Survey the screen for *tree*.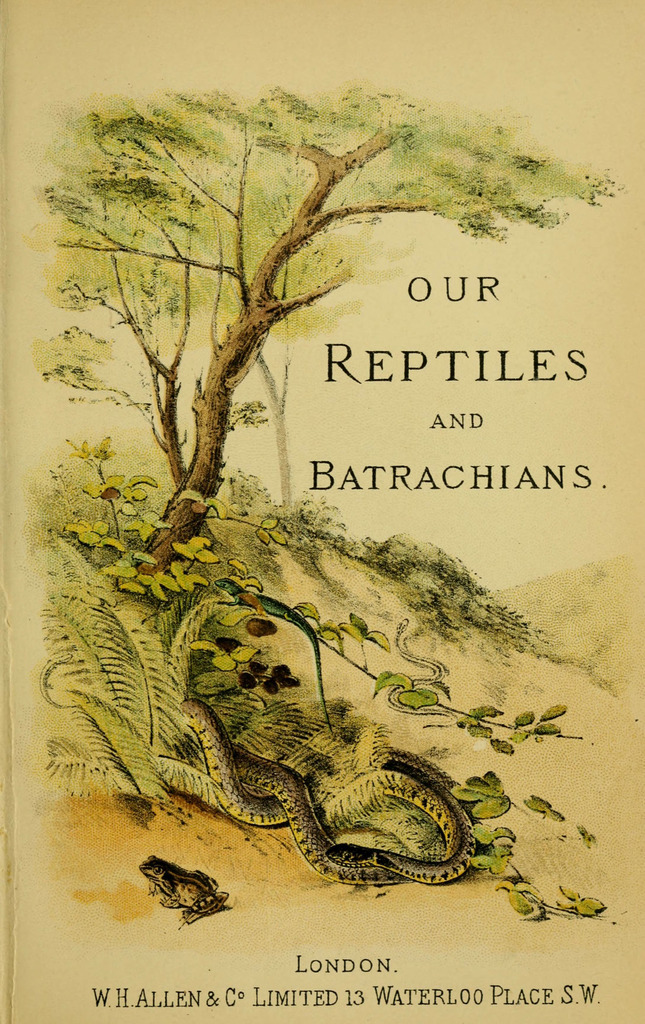
Survey found: region(33, 74, 630, 602).
